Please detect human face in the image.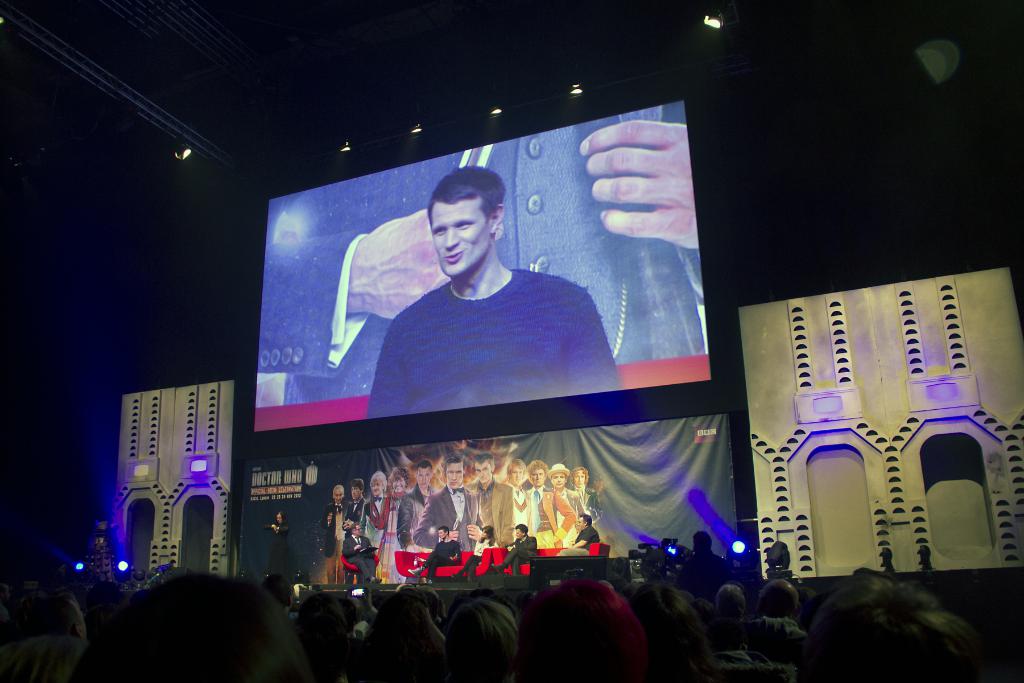
<bbox>531, 470, 543, 484</bbox>.
